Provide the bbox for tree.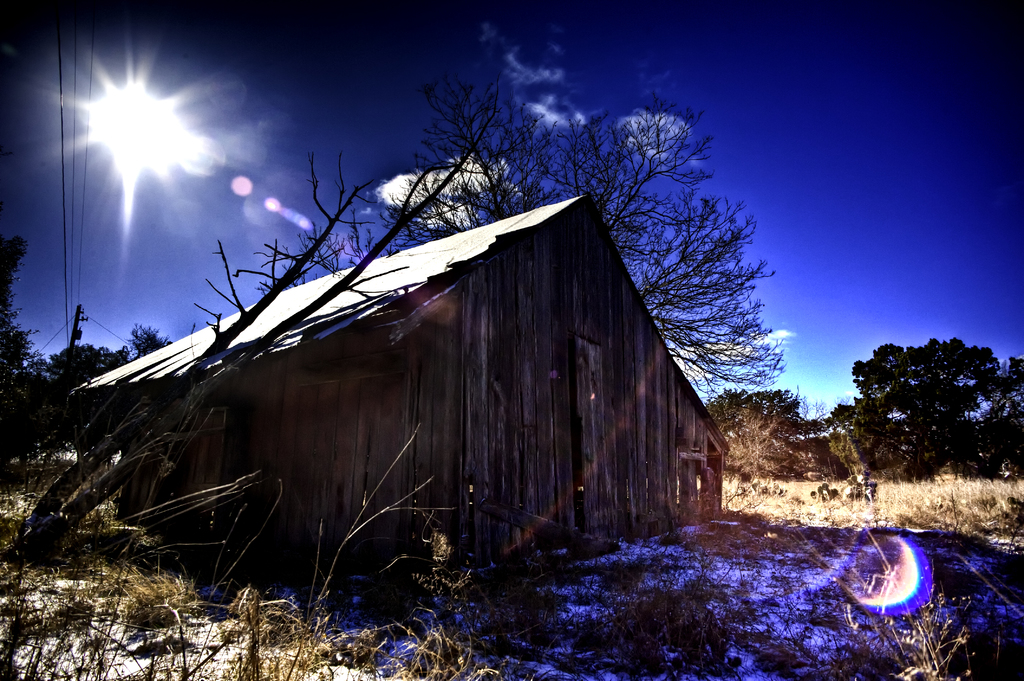
select_region(340, 87, 837, 385).
